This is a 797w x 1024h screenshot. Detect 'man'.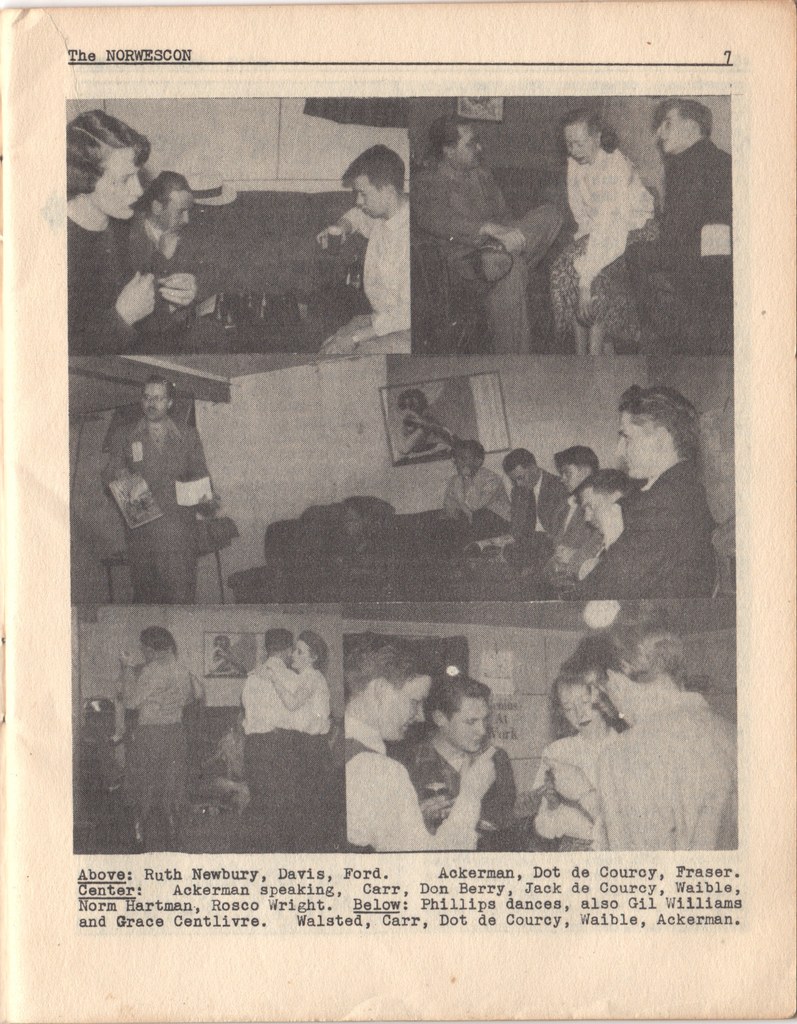
l=412, t=111, r=564, b=354.
